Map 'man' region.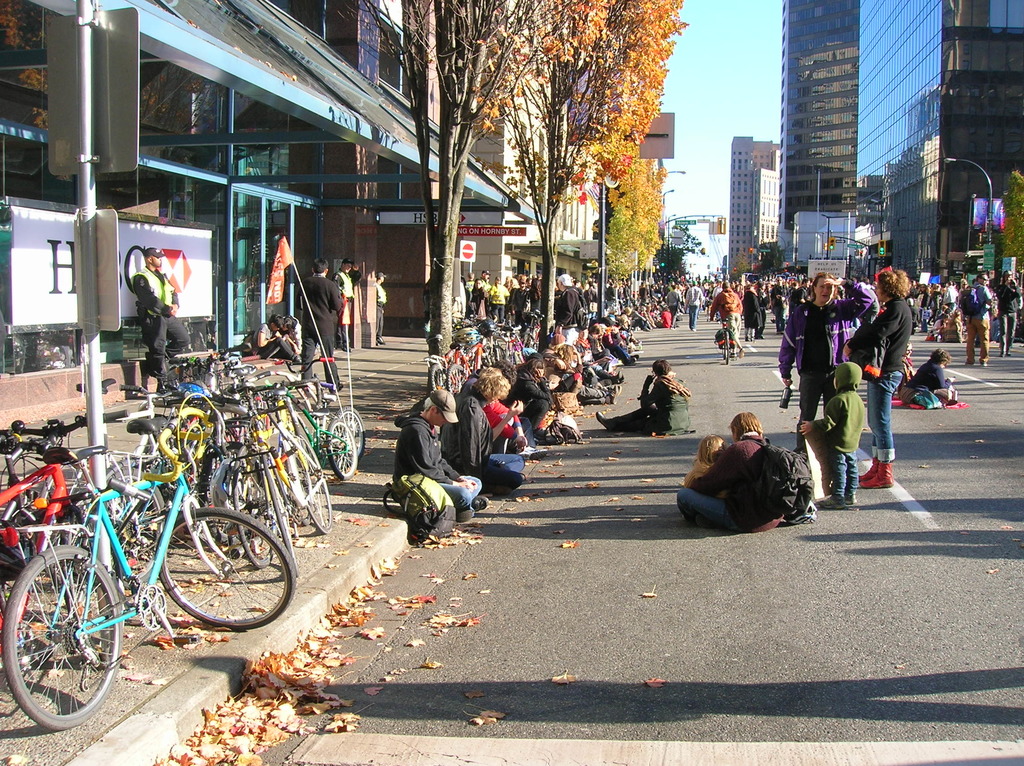
Mapped to <region>556, 271, 583, 346</region>.
